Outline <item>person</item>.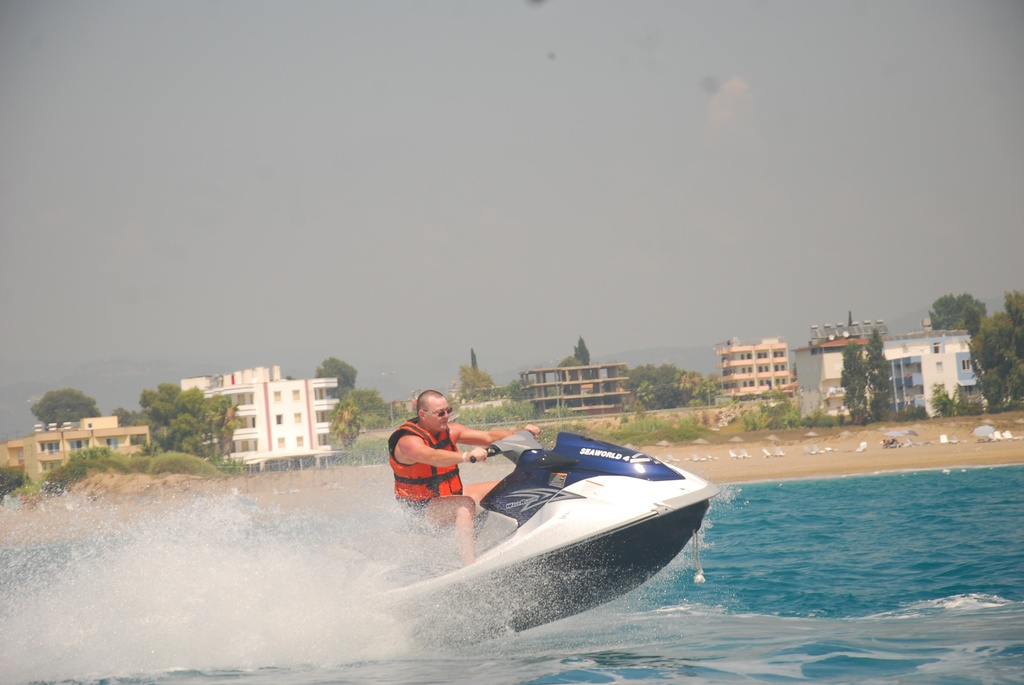
Outline: Rect(387, 391, 536, 563).
